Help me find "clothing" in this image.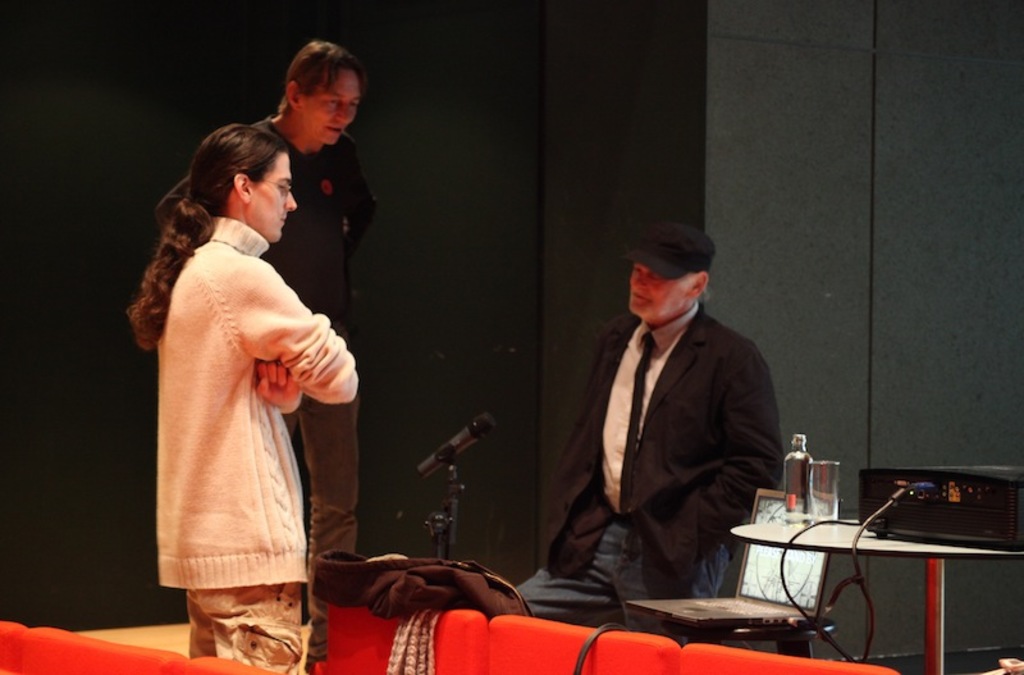
Found it: rect(520, 302, 786, 647).
